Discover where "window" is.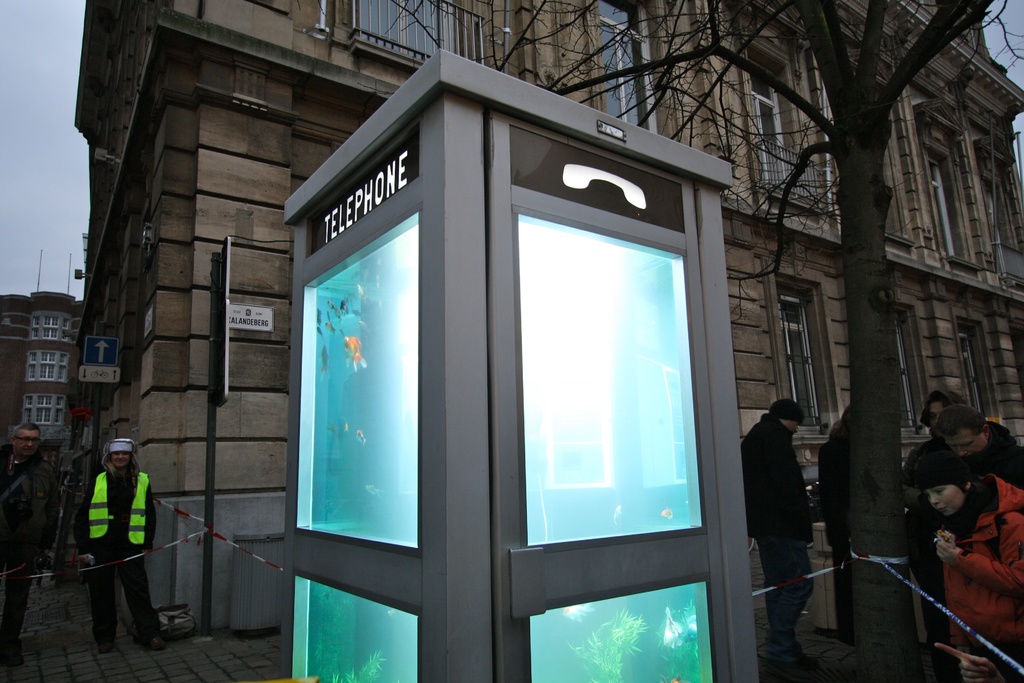
Discovered at {"left": 586, "top": 0, "right": 667, "bottom": 139}.
